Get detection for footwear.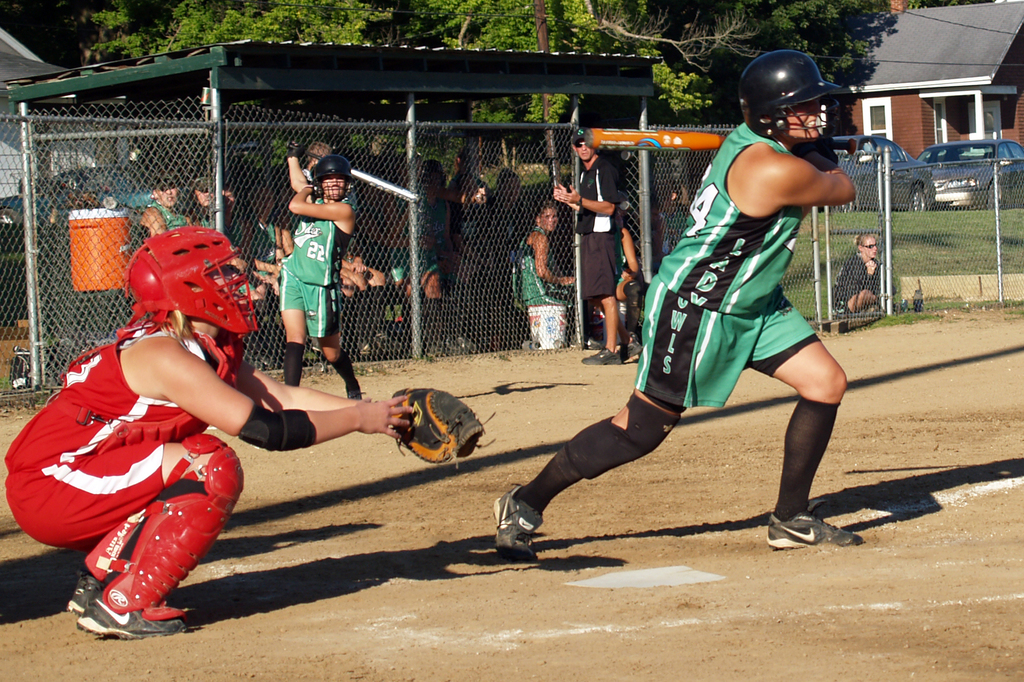
Detection: <bbox>349, 378, 361, 401</bbox>.
